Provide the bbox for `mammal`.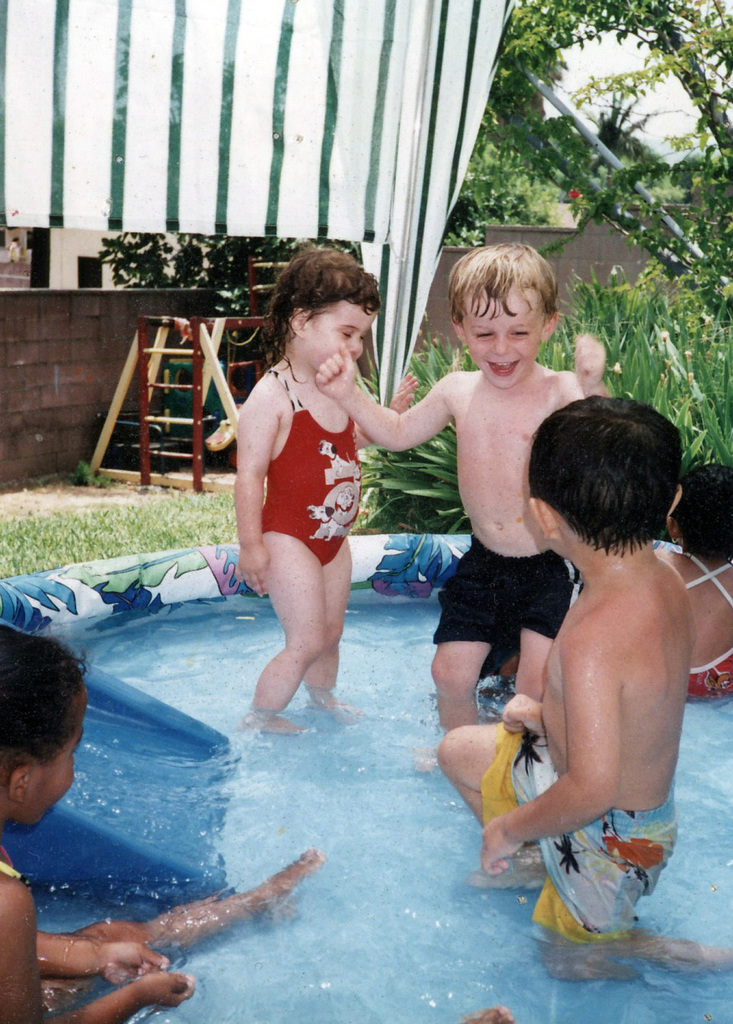
[458,1004,514,1023].
